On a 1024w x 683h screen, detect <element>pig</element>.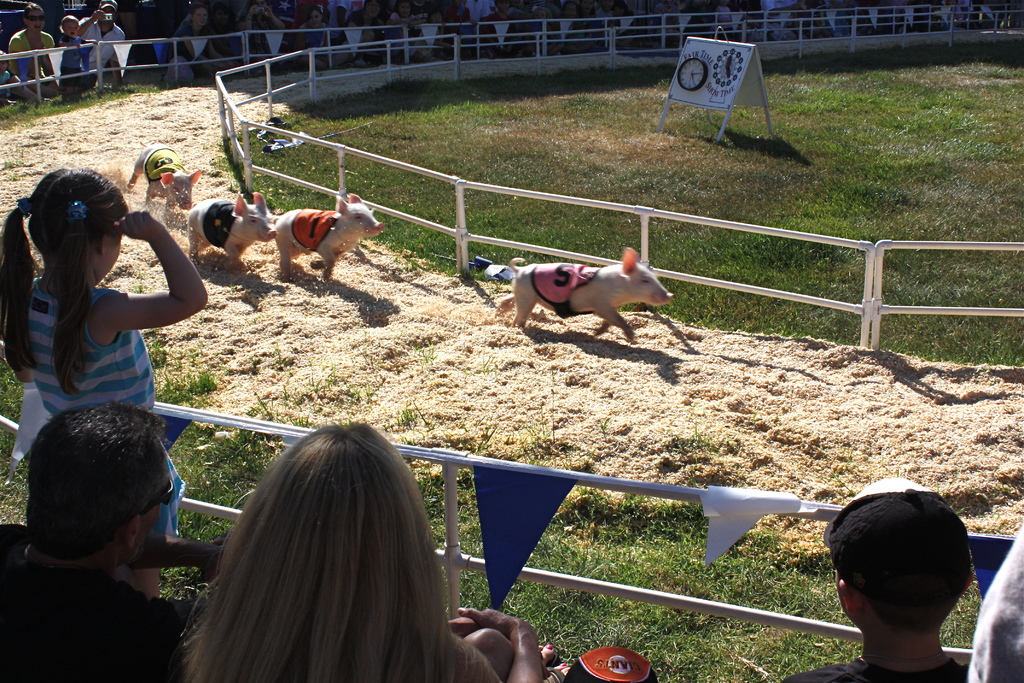
box(125, 143, 202, 227).
